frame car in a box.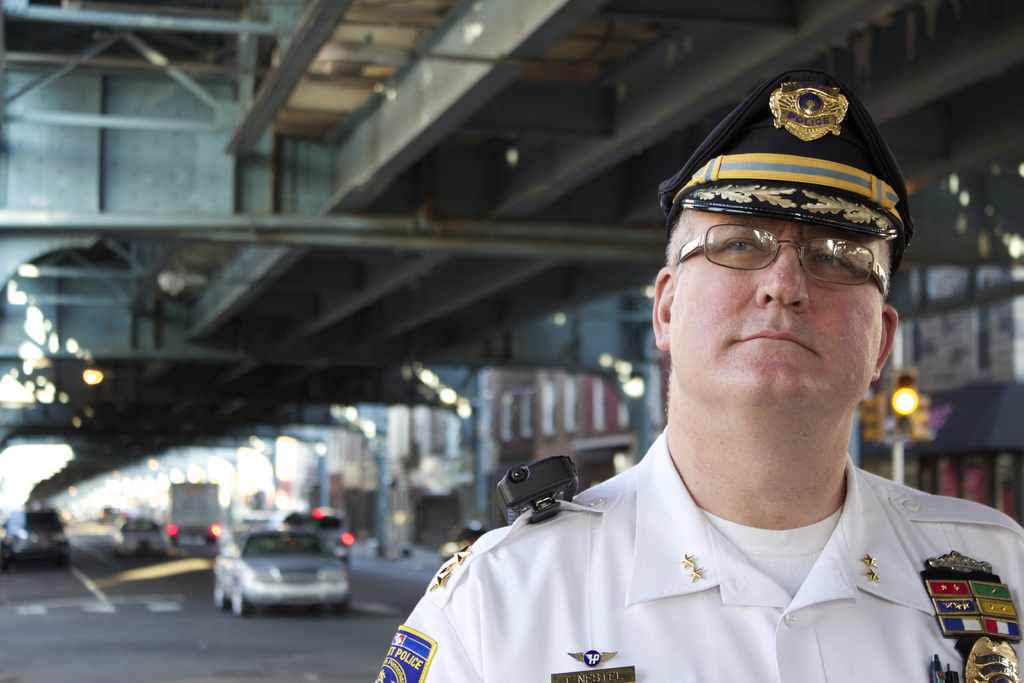
crop(113, 518, 179, 564).
